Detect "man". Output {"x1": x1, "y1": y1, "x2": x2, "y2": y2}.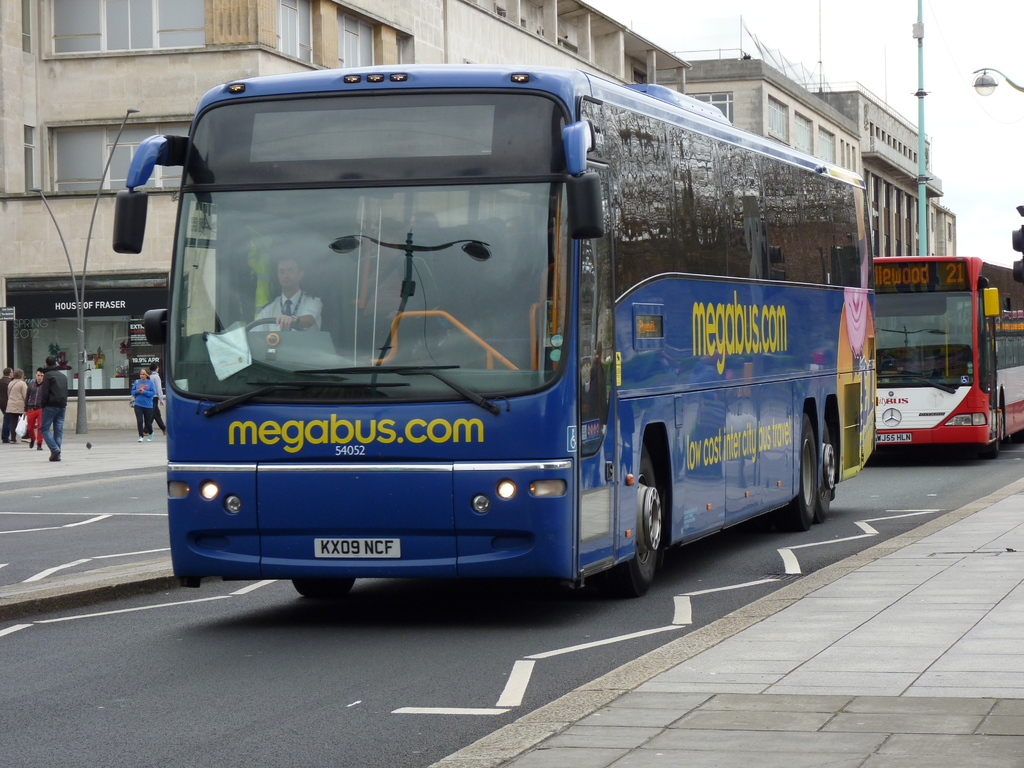
{"x1": 17, "y1": 368, "x2": 45, "y2": 451}.
